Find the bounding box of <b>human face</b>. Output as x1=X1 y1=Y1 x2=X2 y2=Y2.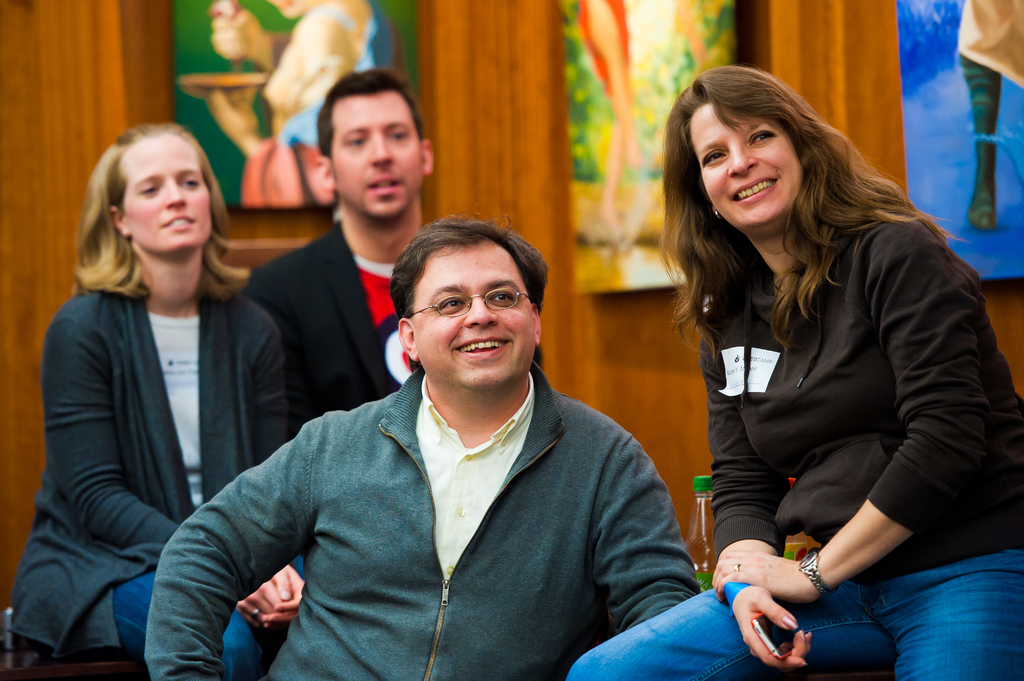
x1=687 y1=104 x2=808 y2=230.
